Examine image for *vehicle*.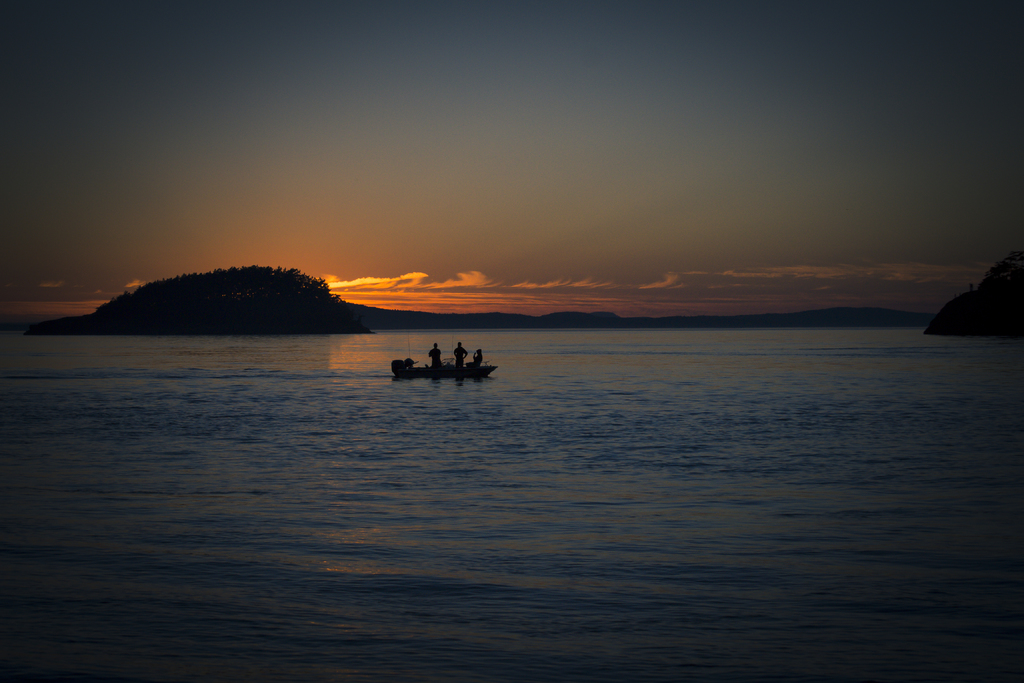
Examination result: (383, 333, 496, 384).
